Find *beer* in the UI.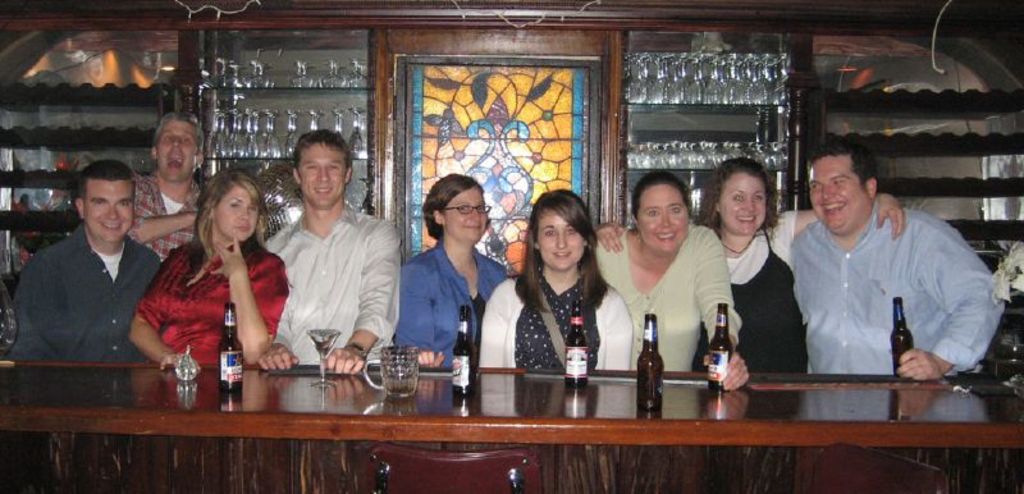
UI element at bbox=[562, 312, 594, 399].
